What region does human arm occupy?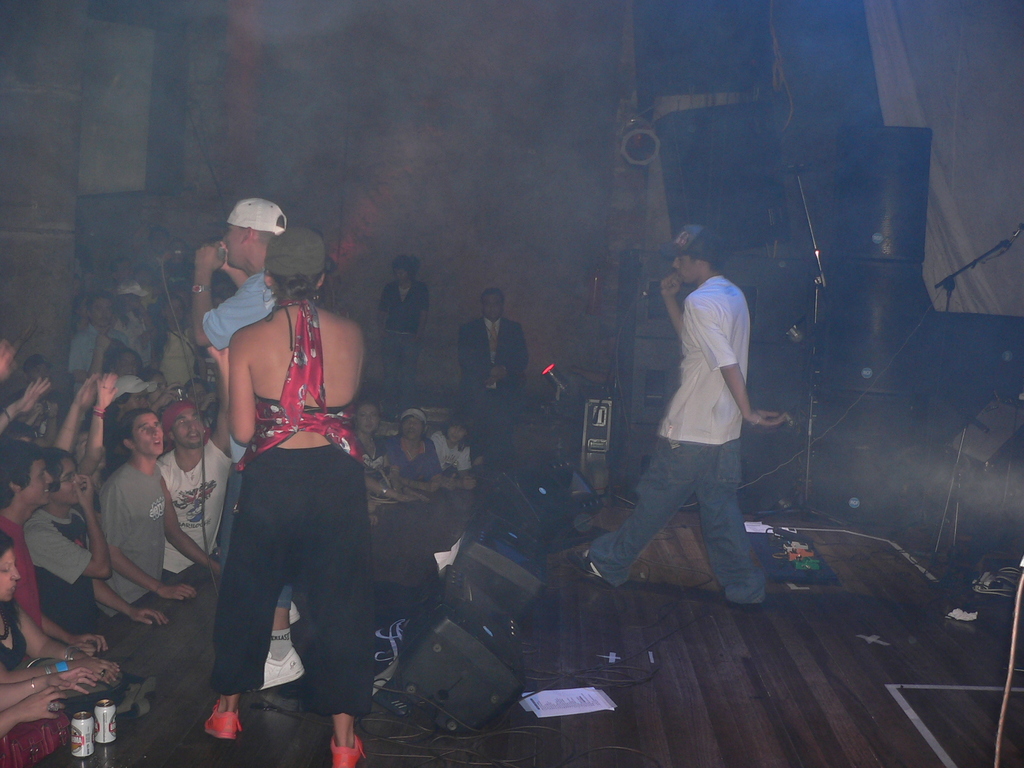
pyautogui.locateOnScreen(31, 478, 109, 590).
